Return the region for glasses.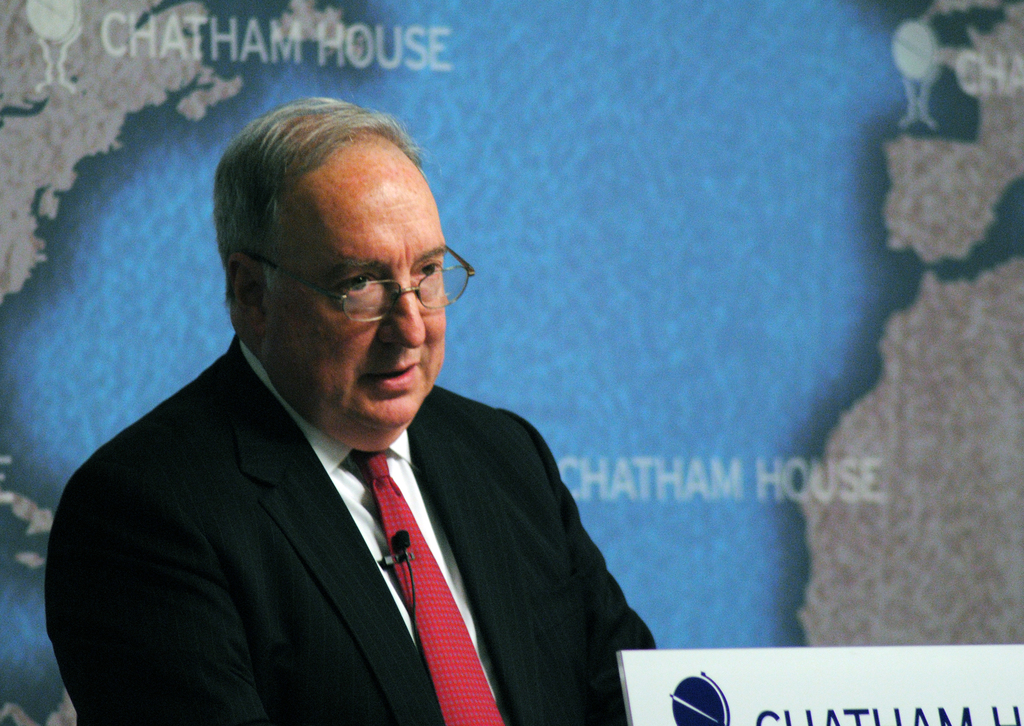
Rect(236, 243, 475, 321).
